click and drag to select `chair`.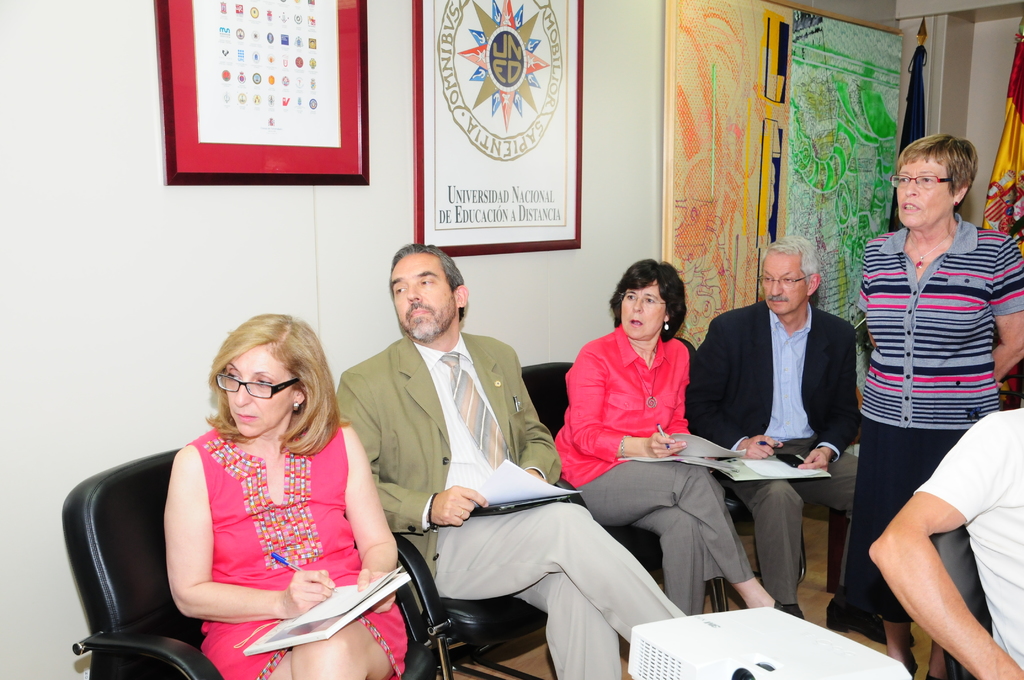
Selection: x1=670, y1=335, x2=849, y2=603.
